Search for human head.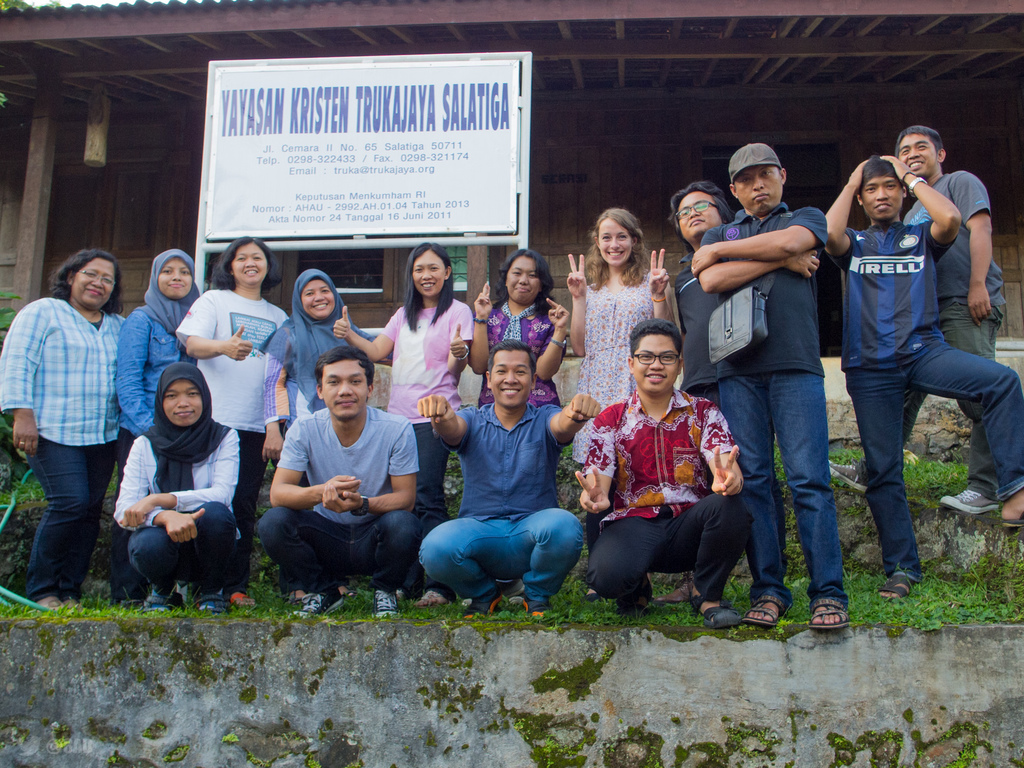
Found at [316, 344, 374, 423].
